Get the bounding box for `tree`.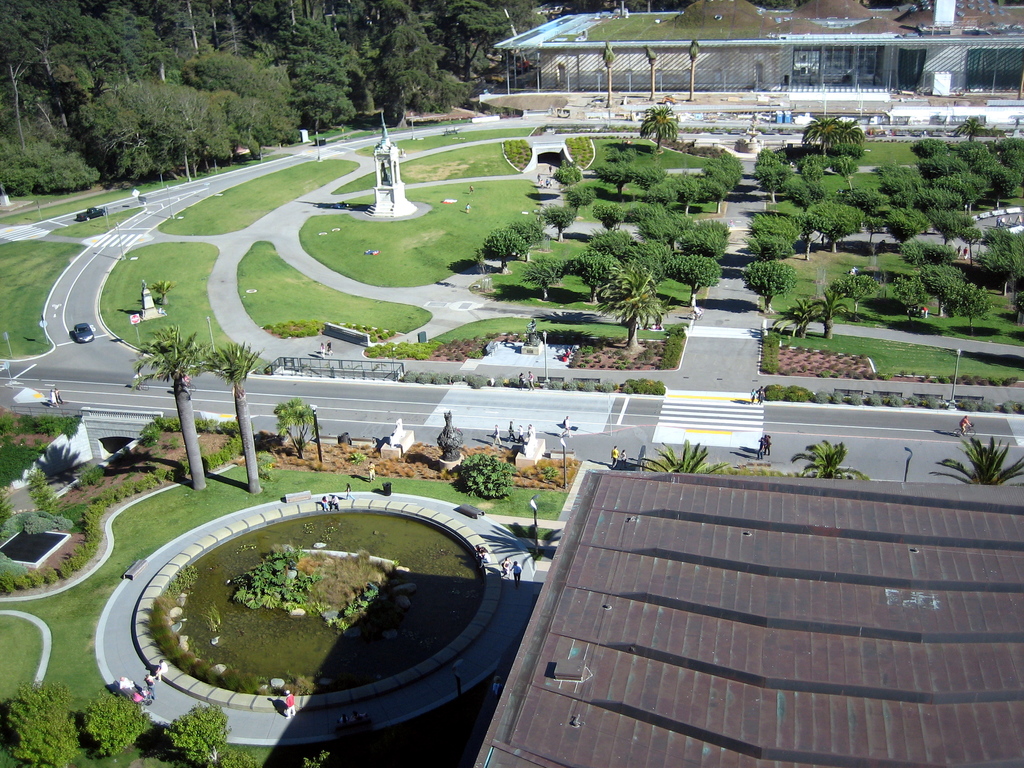
{"x1": 742, "y1": 226, "x2": 801, "y2": 257}.
